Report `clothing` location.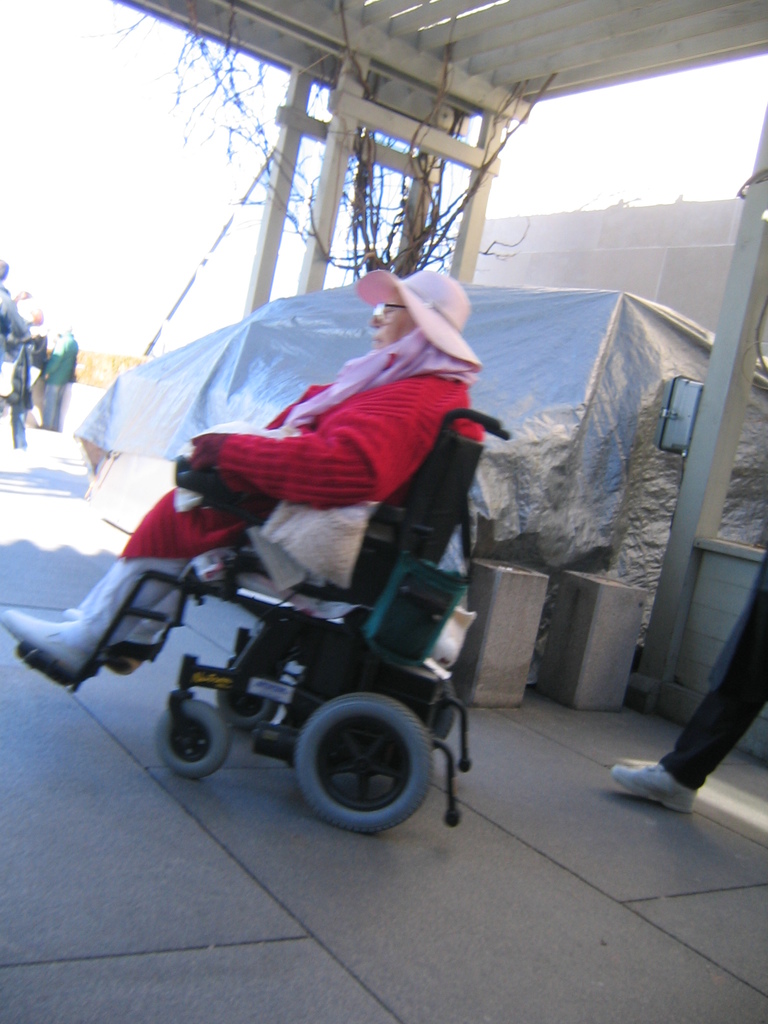
Report: [77,372,483,643].
